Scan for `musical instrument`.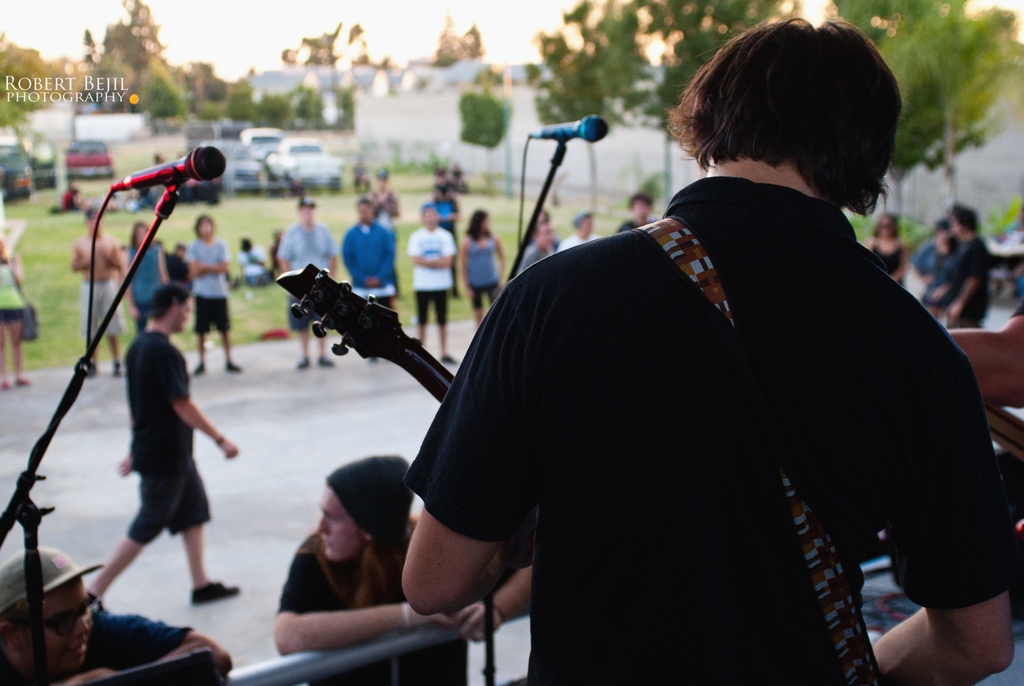
Scan result: Rect(990, 398, 1023, 464).
